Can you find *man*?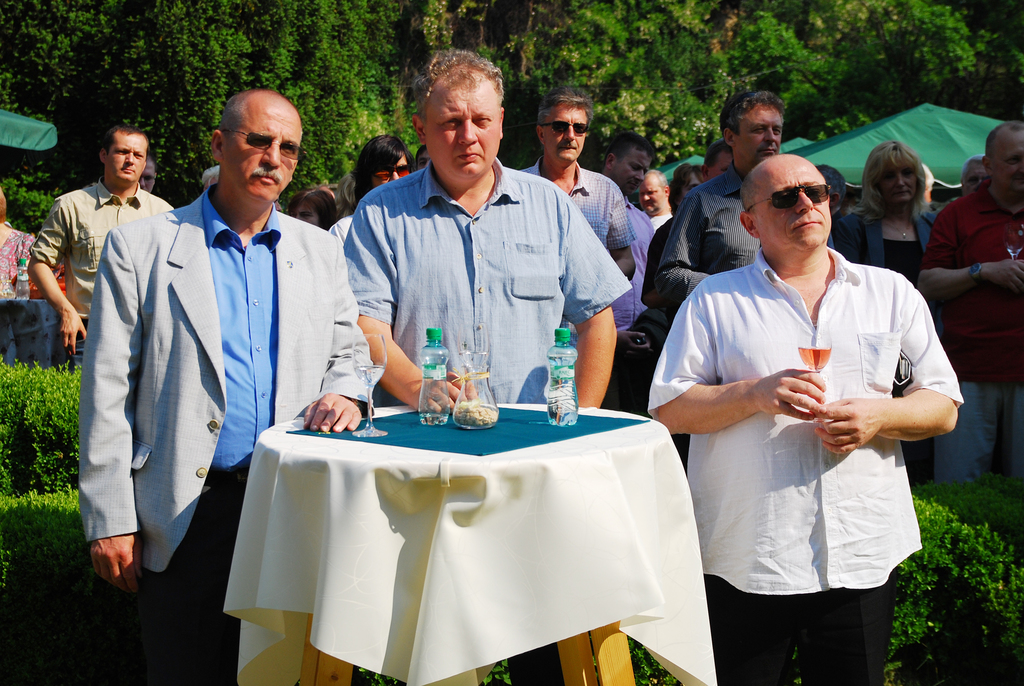
Yes, bounding box: {"left": 201, "top": 166, "right": 219, "bottom": 192}.
